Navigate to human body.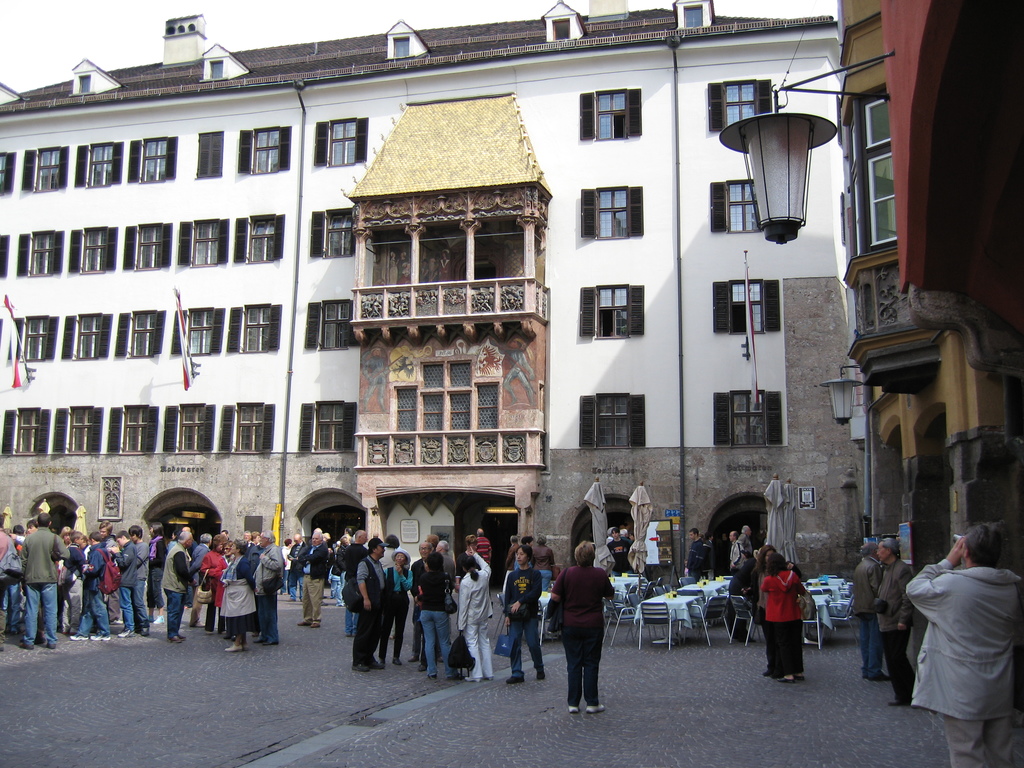
Navigation target: bbox=(731, 543, 746, 584).
